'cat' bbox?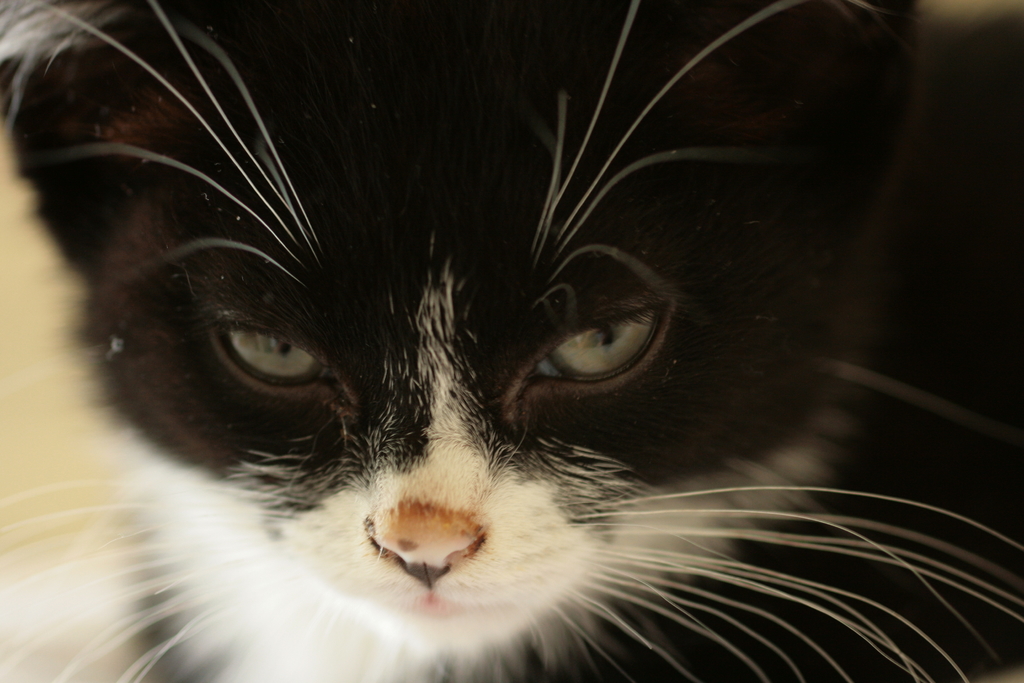
pyautogui.locateOnScreen(0, 0, 1023, 682)
